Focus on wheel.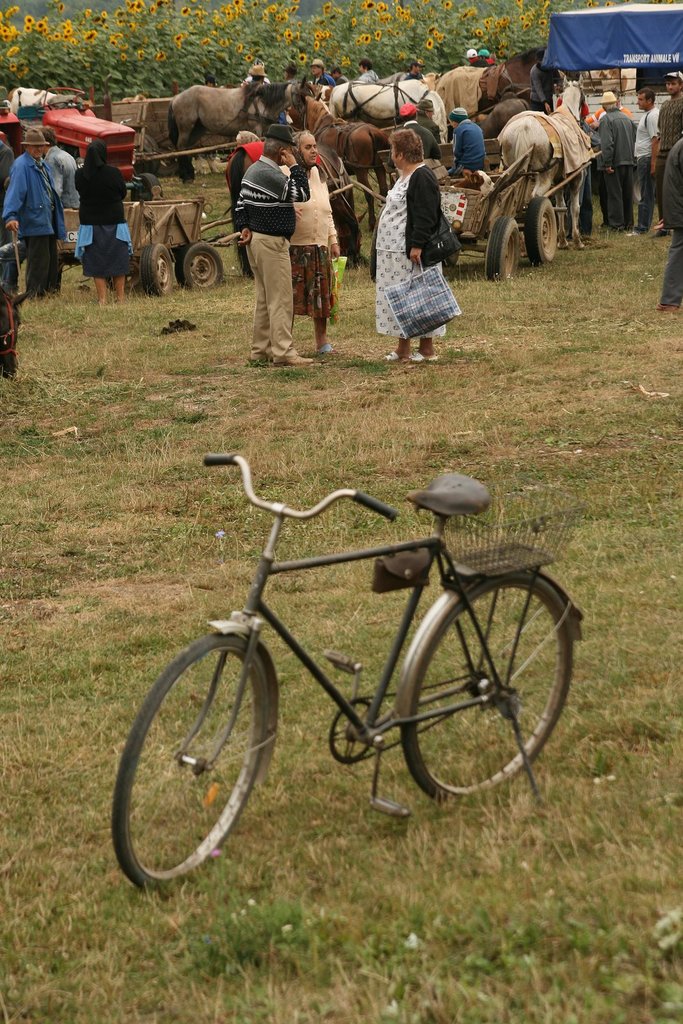
Focused at box(182, 241, 226, 292).
